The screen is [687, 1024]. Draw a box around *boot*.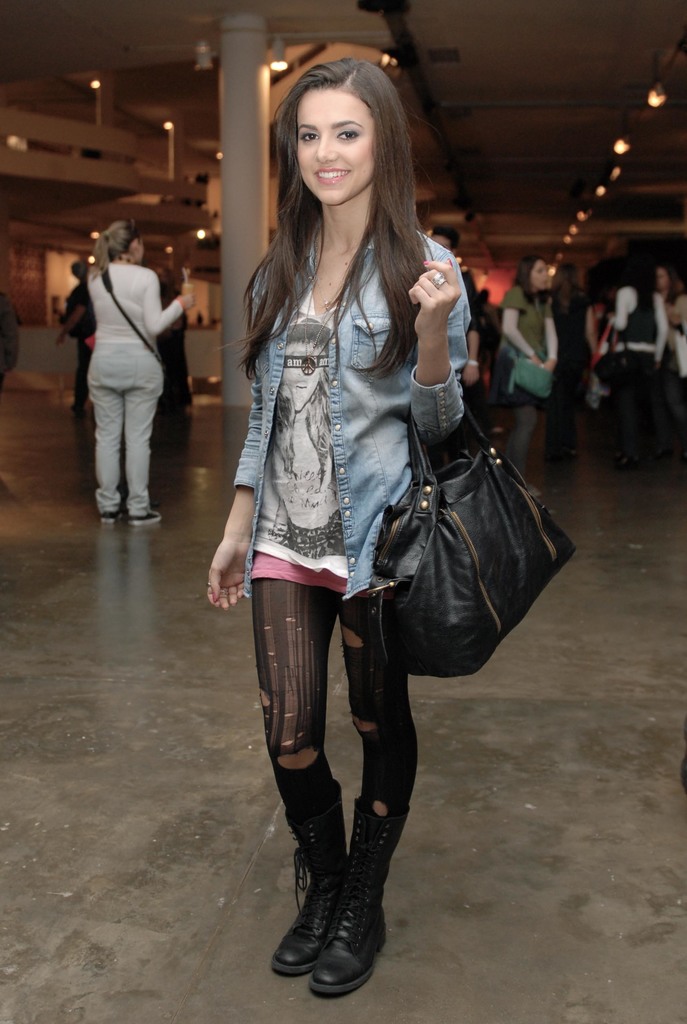
[x1=304, y1=797, x2=409, y2=1003].
